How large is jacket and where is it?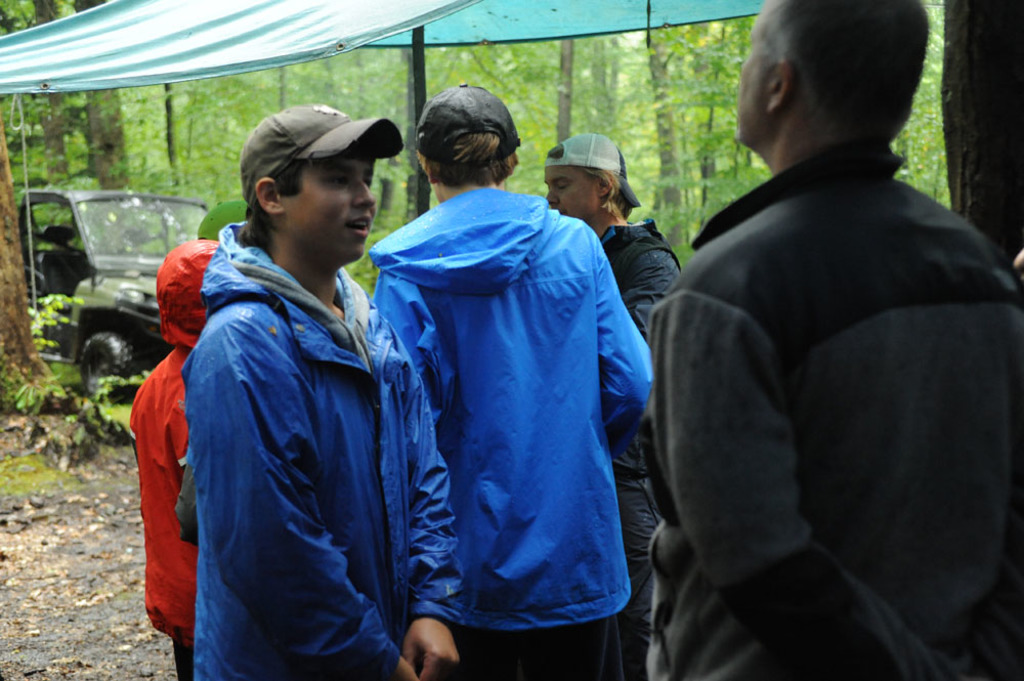
Bounding box: bbox(342, 93, 652, 631).
